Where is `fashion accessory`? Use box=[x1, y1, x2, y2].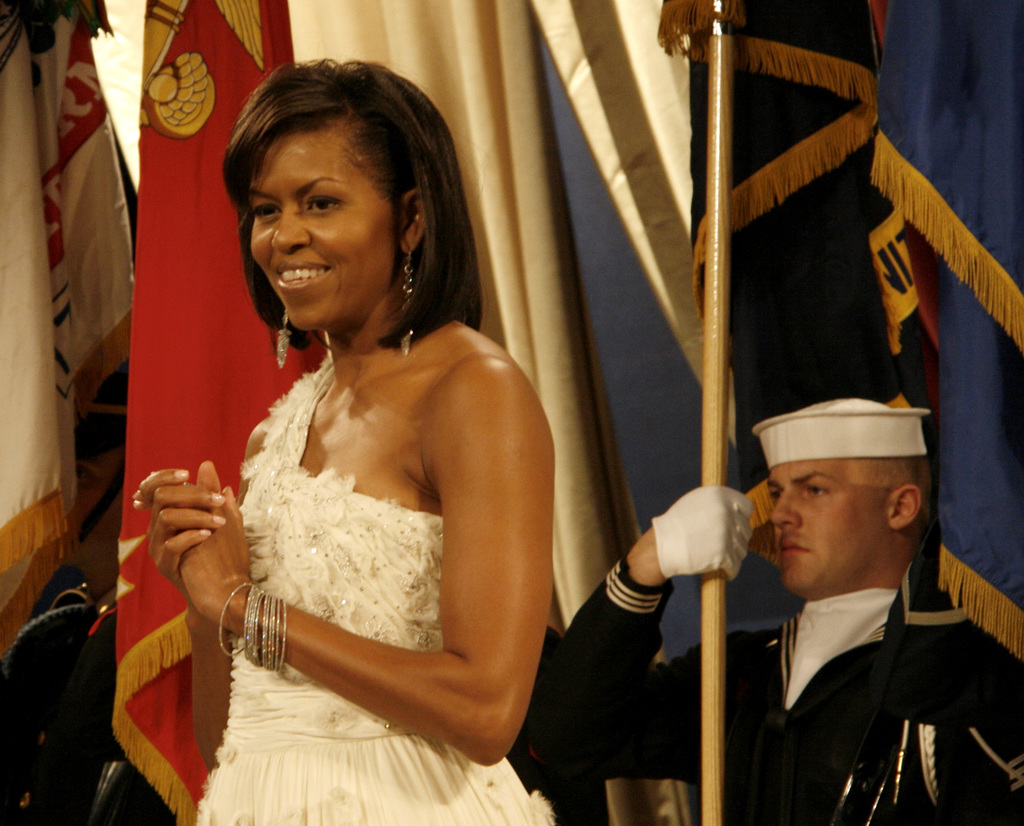
box=[182, 481, 198, 490].
